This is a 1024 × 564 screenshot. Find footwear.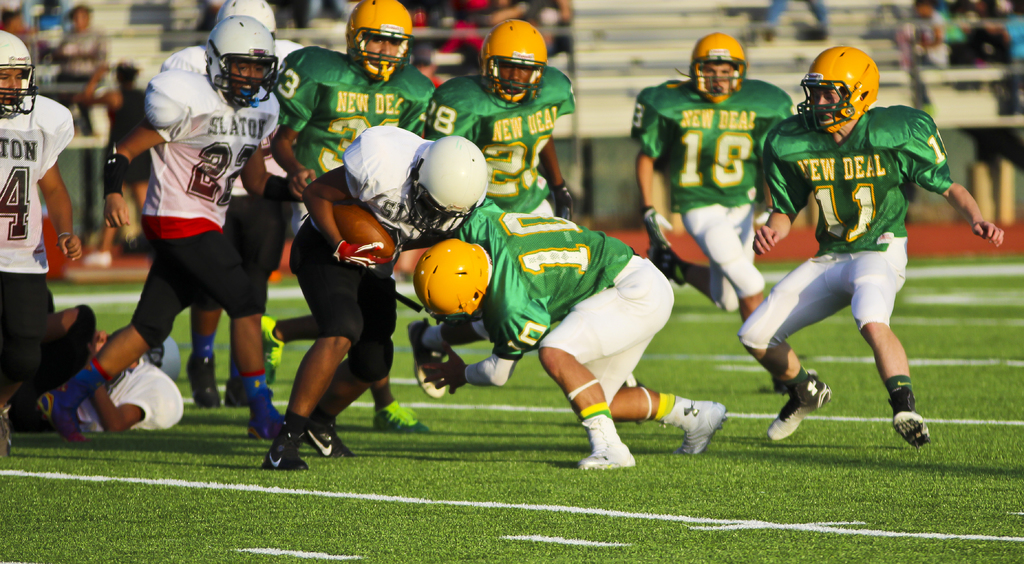
Bounding box: 678, 401, 728, 455.
